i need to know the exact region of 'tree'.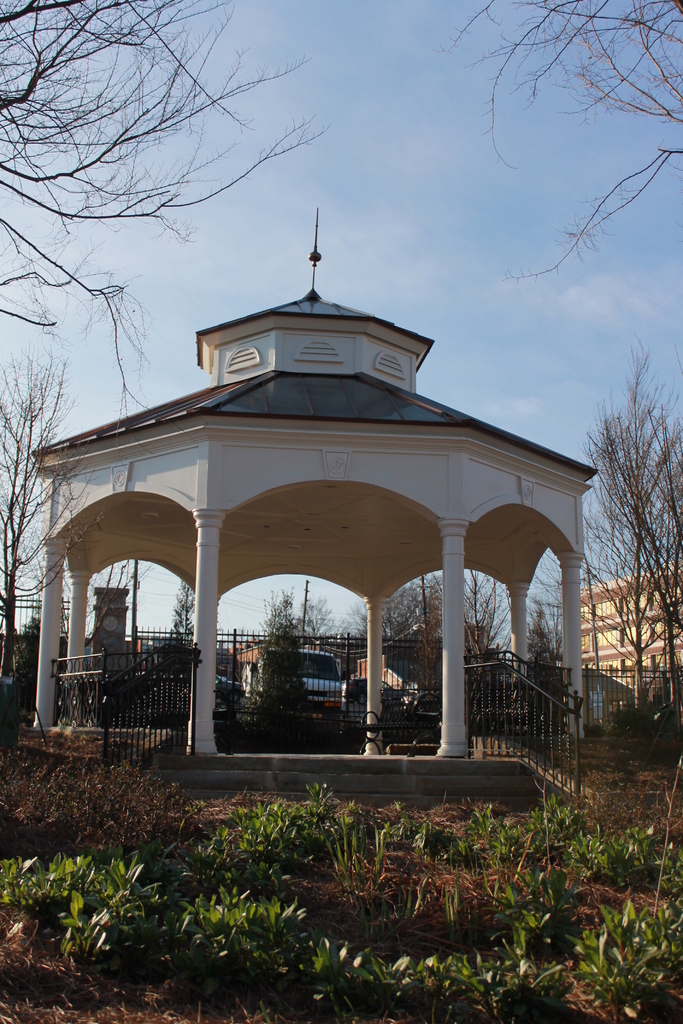
Region: Rect(232, 588, 339, 746).
